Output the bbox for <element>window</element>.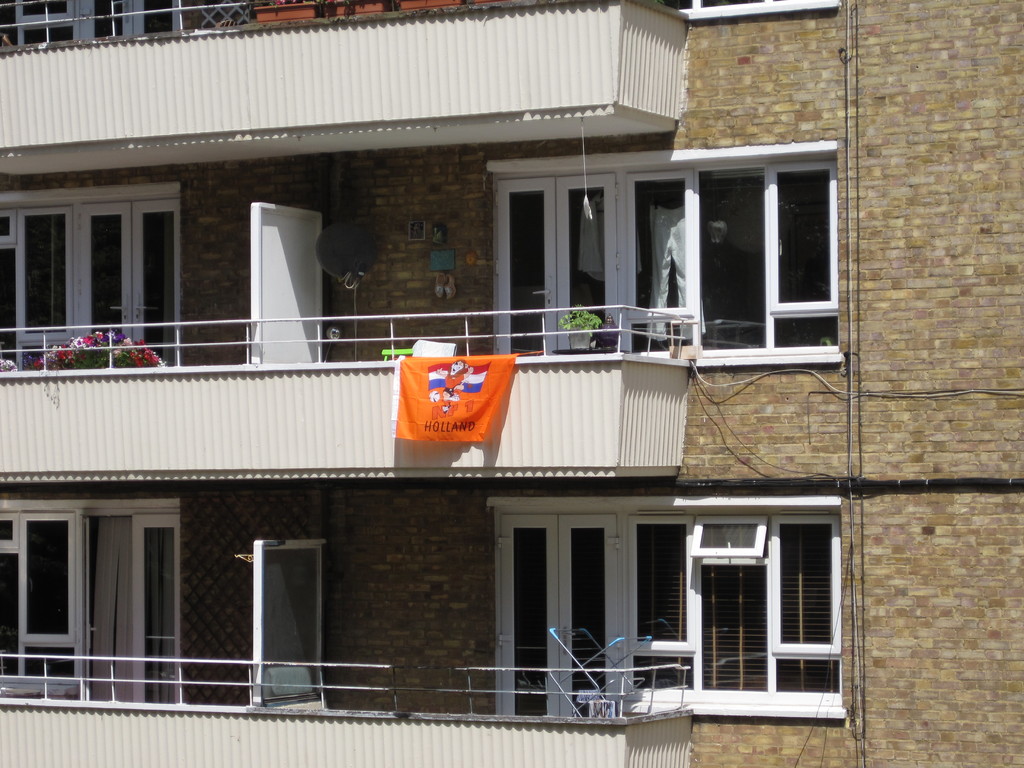
bbox=[15, 202, 180, 369].
